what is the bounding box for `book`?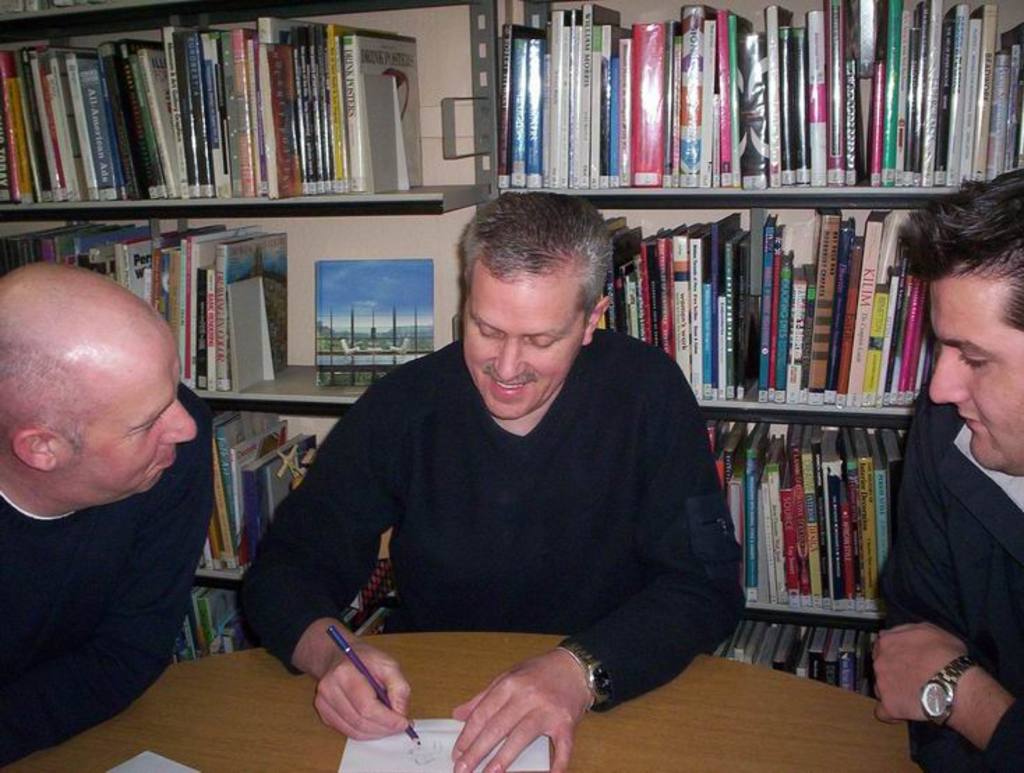
[x1=240, y1=36, x2=261, y2=183].
